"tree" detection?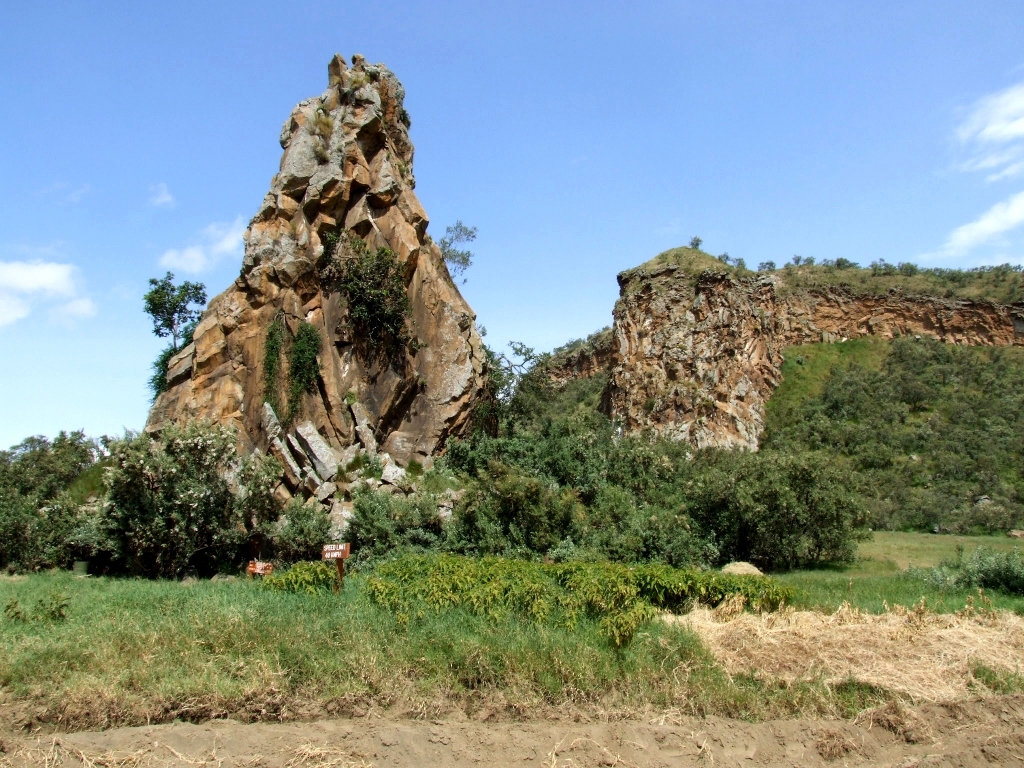
bbox(143, 344, 181, 395)
